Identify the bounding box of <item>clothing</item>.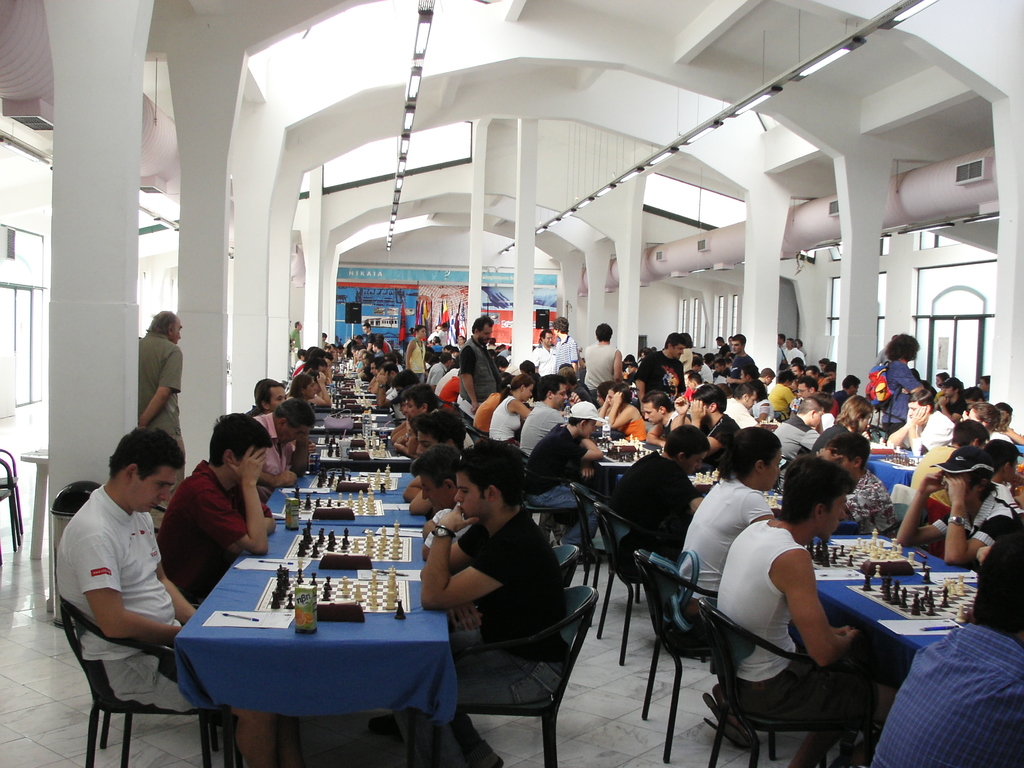
(left=373, top=350, right=382, bottom=360).
